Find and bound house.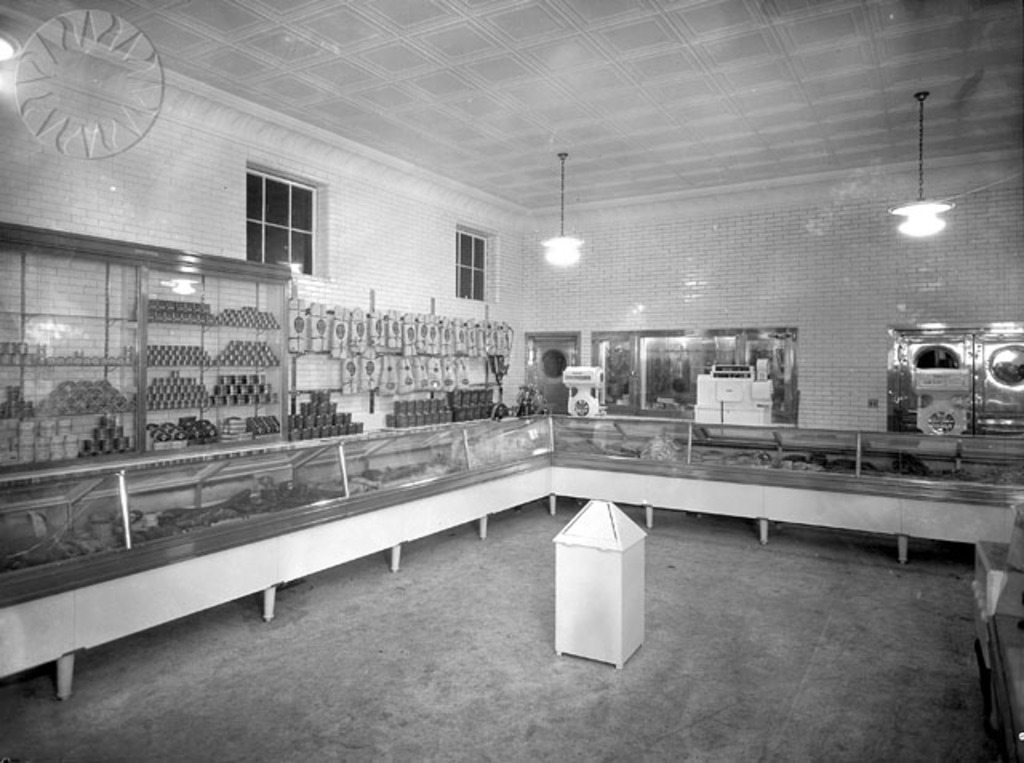
Bound: box=[0, 0, 1022, 761].
